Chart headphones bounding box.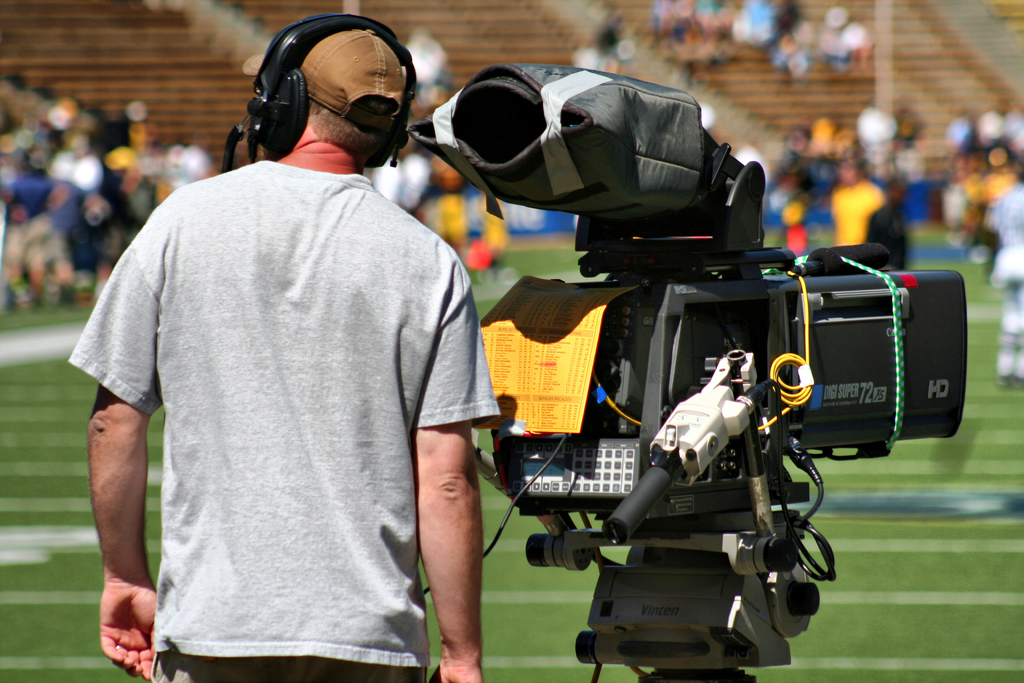
Charted: [left=232, top=7, right=433, bottom=168].
